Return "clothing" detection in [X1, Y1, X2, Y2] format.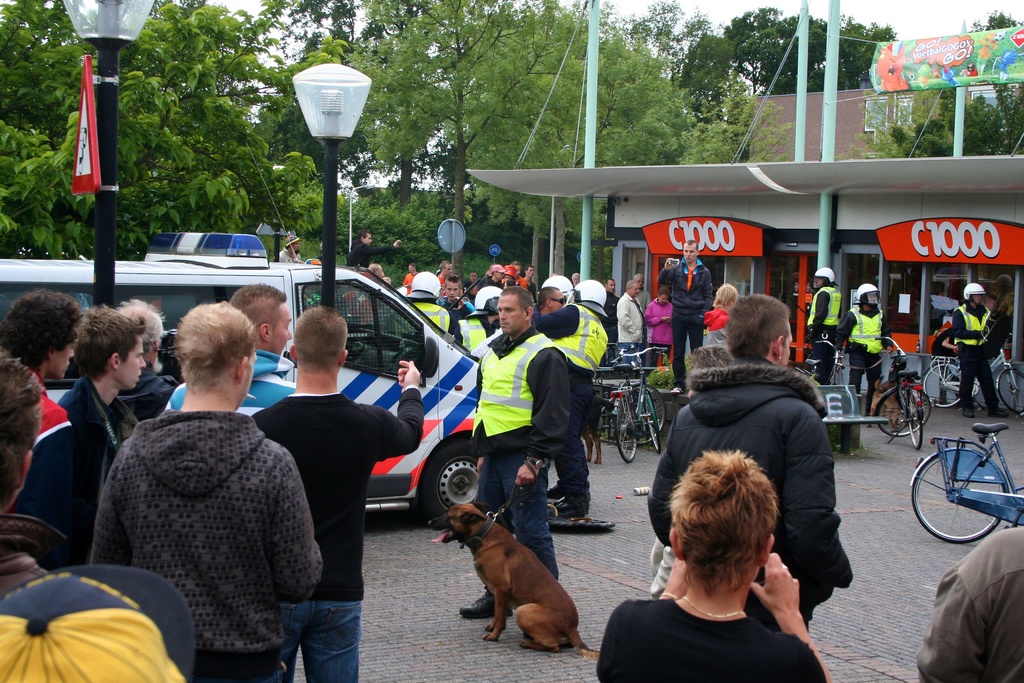
[639, 373, 842, 613].
